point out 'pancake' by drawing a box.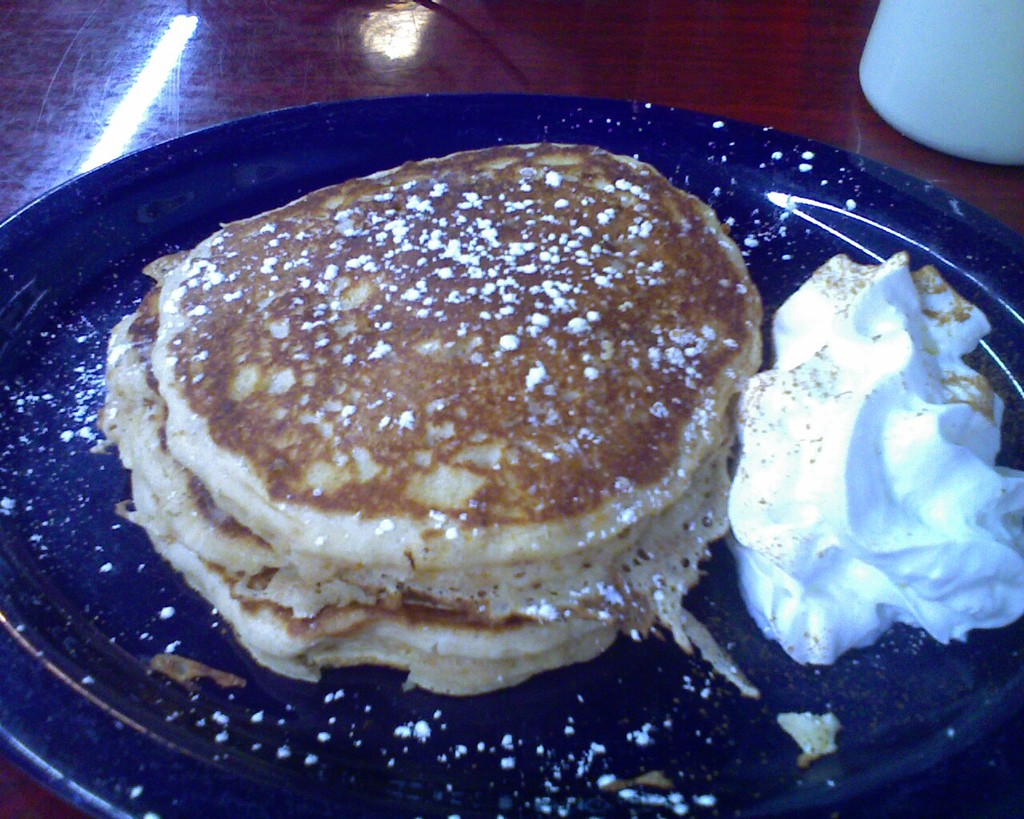
<region>145, 151, 755, 609</region>.
